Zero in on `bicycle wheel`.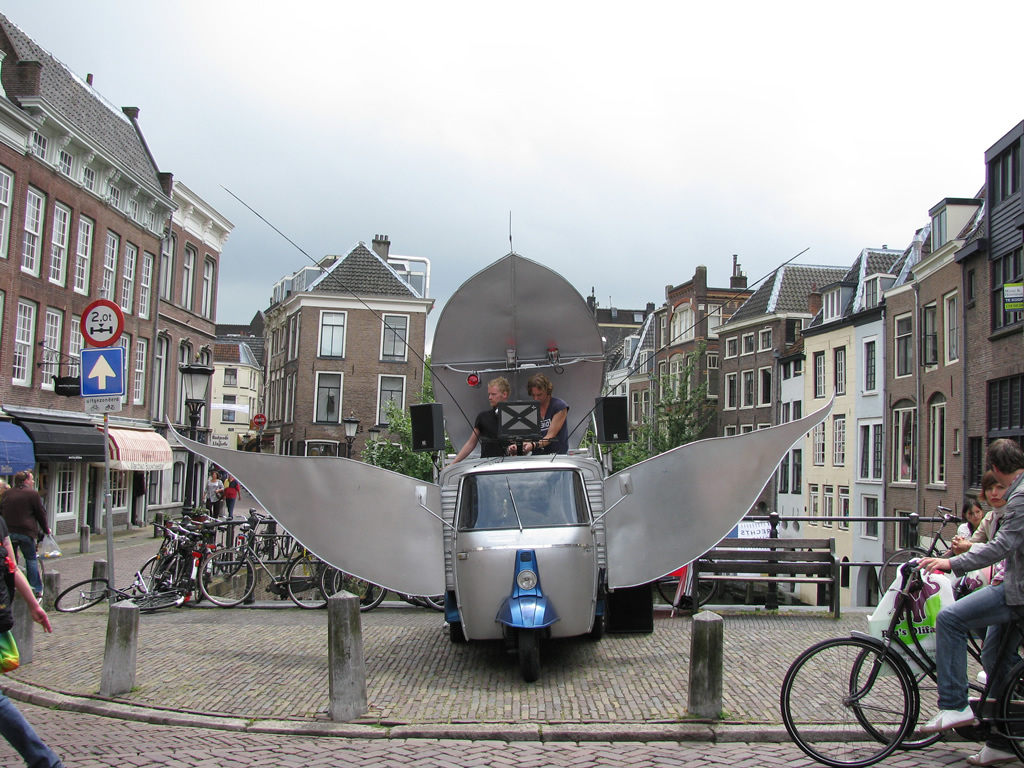
Zeroed in: detection(851, 634, 954, 752).
